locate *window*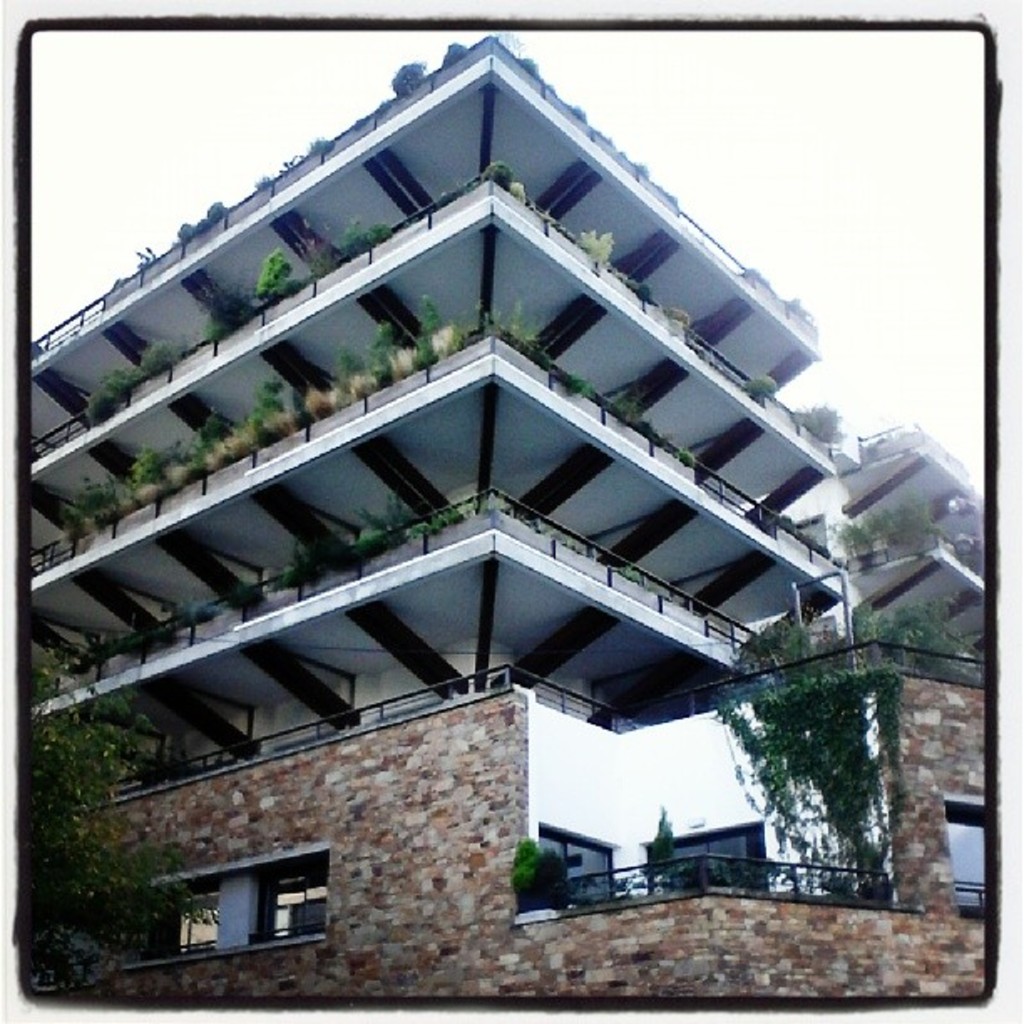
box(161, 850, 323, 970)
